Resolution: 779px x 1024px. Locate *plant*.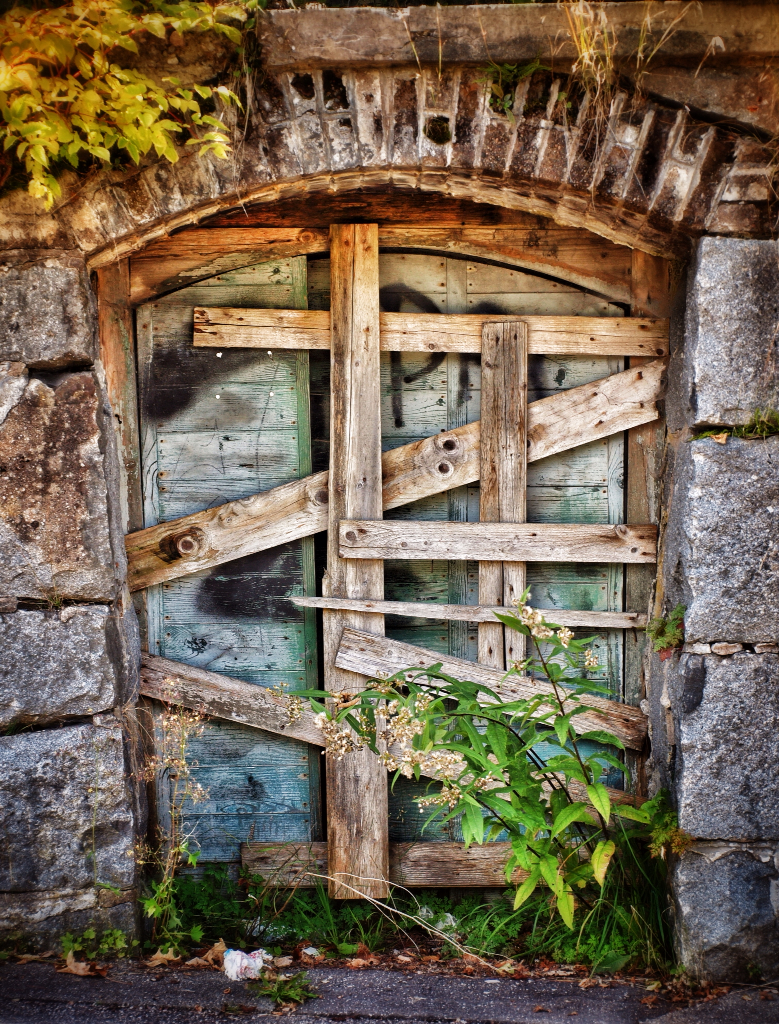
<bbox>236, 871, 325, 958</bbox>.
